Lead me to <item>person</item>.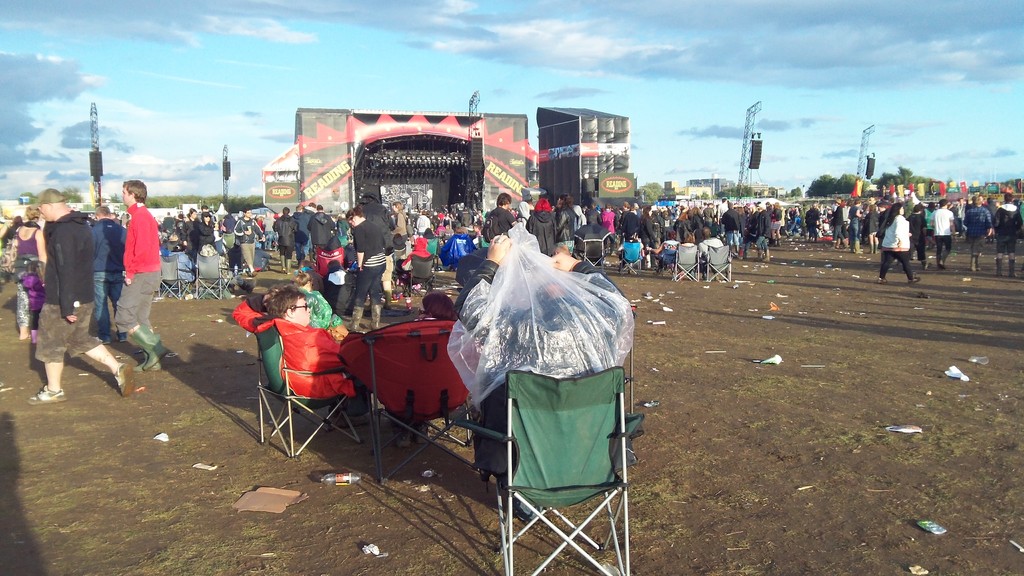
Lead to [403, 236, 431, 303].
